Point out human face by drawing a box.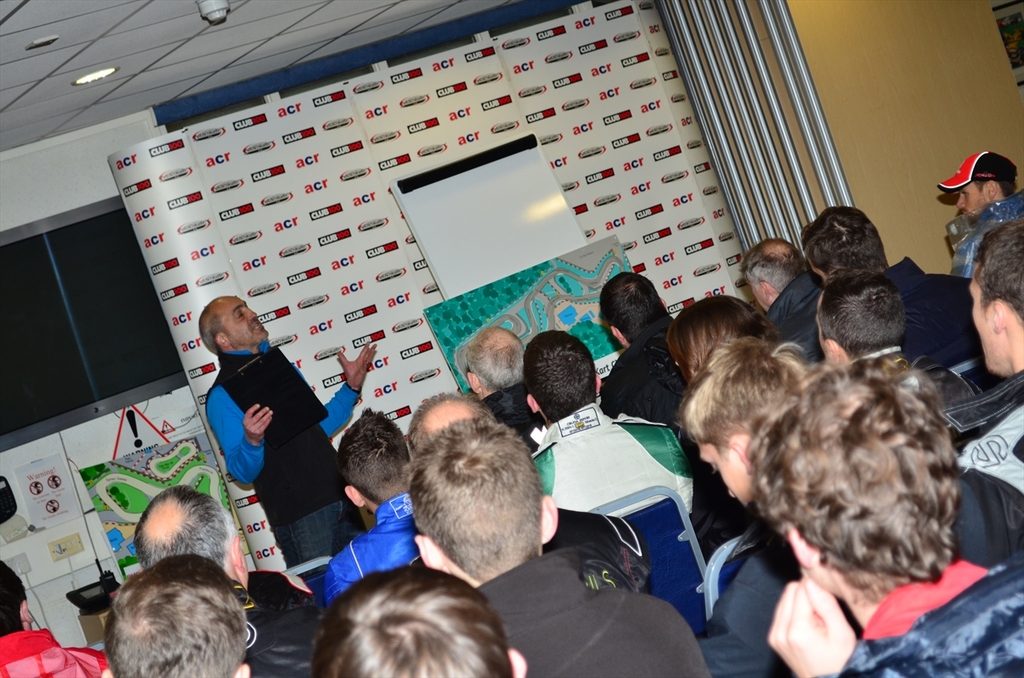
bbox=(225, 297, 268, 342).
